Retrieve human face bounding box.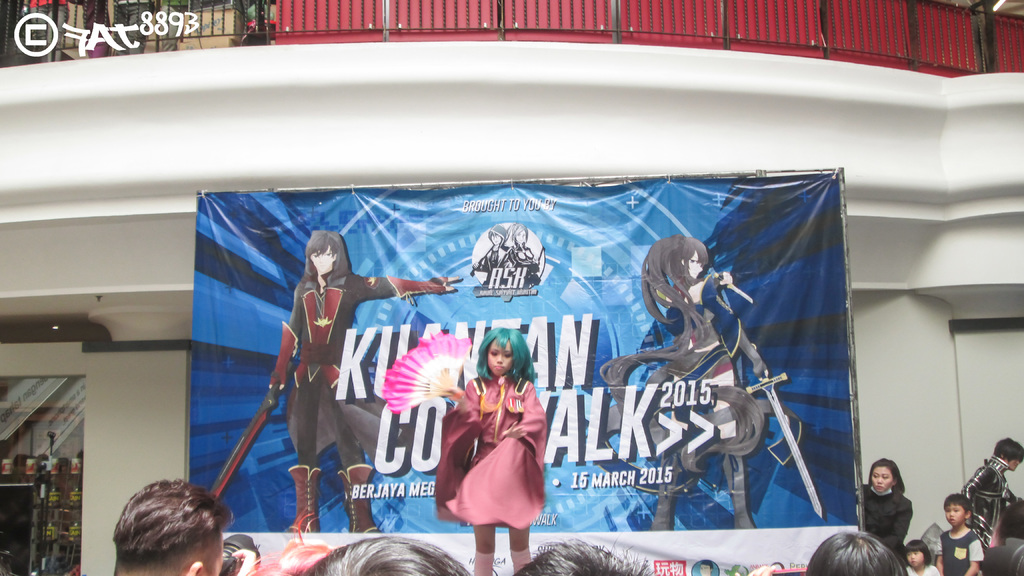
Bounding box: box(1009, 456, 1021, 472).
